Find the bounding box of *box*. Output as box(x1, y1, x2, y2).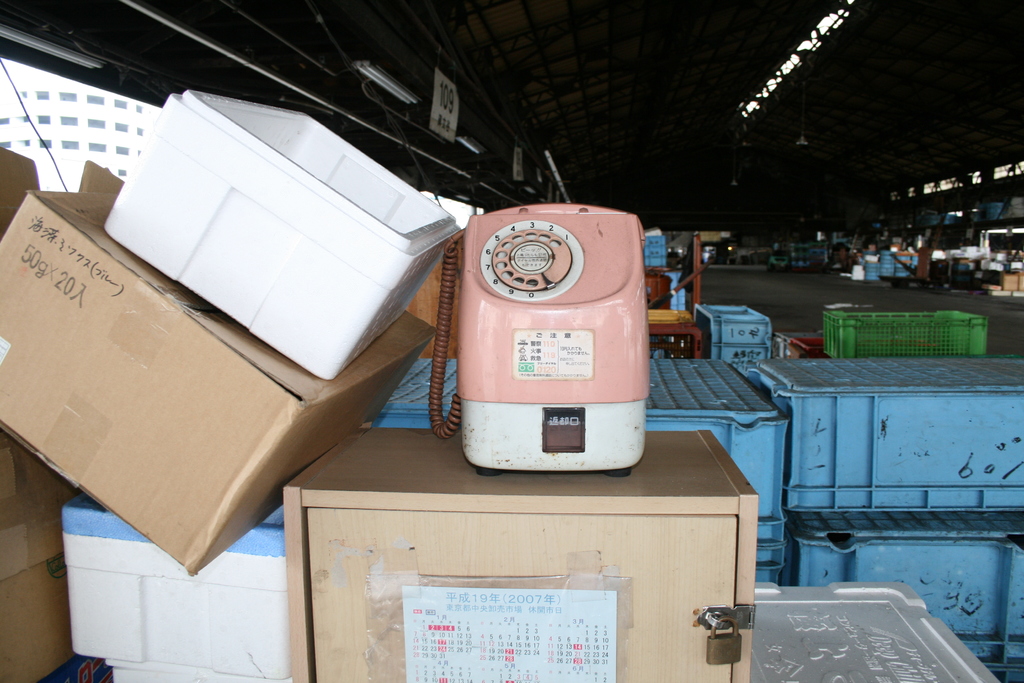
box(754, 547, 783, 582).
